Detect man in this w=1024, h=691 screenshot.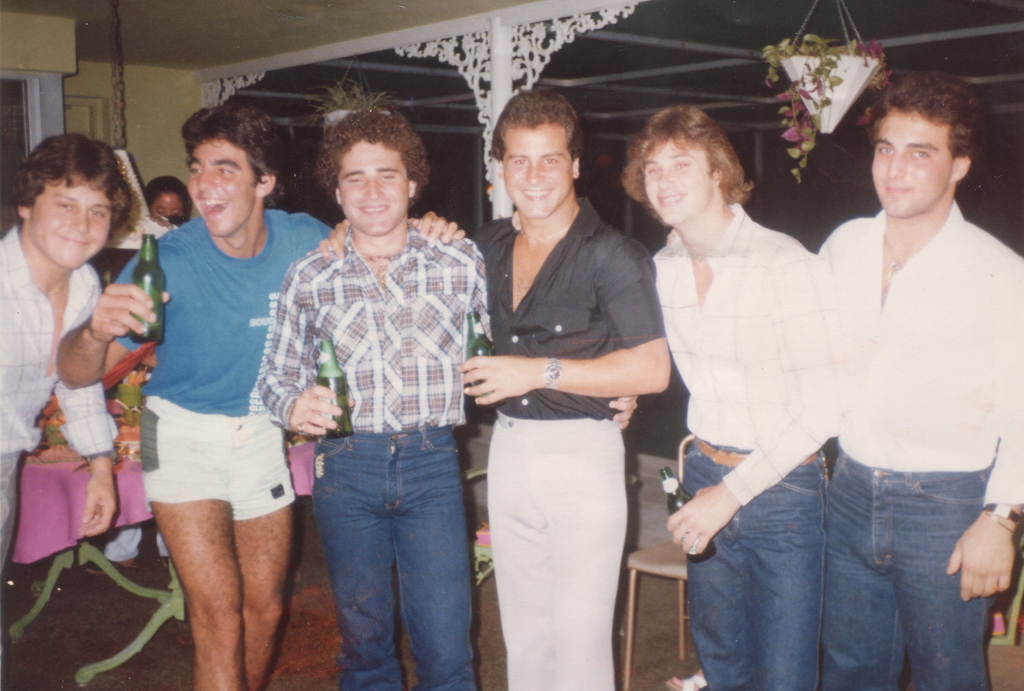
Detection: (x1=815, y1=67, x2=1023, y2=690).
